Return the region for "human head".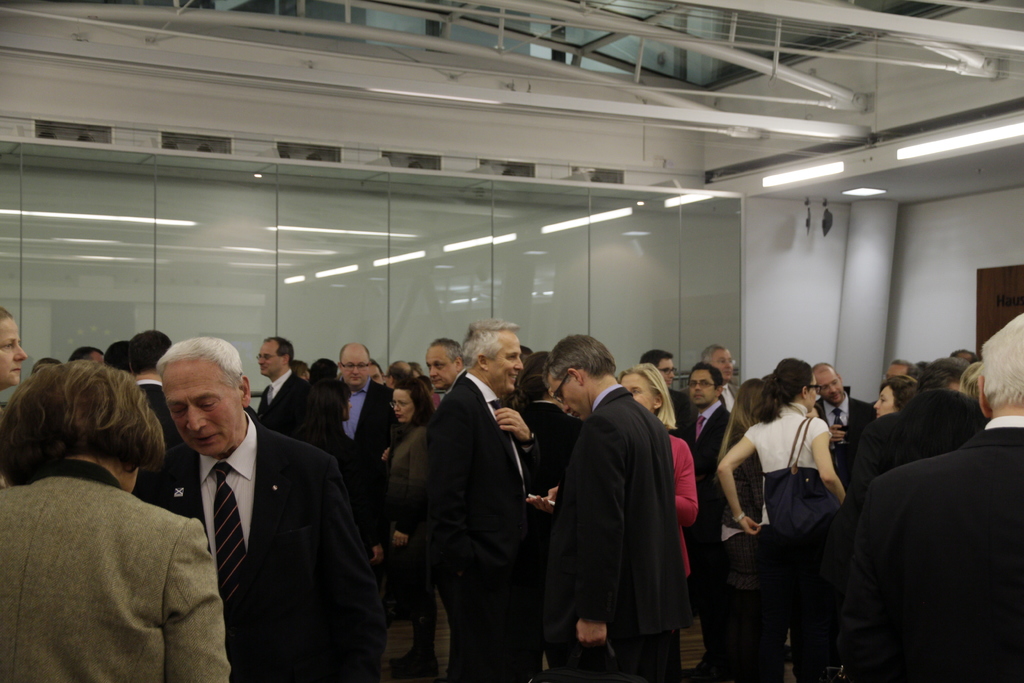
detection(18, 372, 162, 507).
